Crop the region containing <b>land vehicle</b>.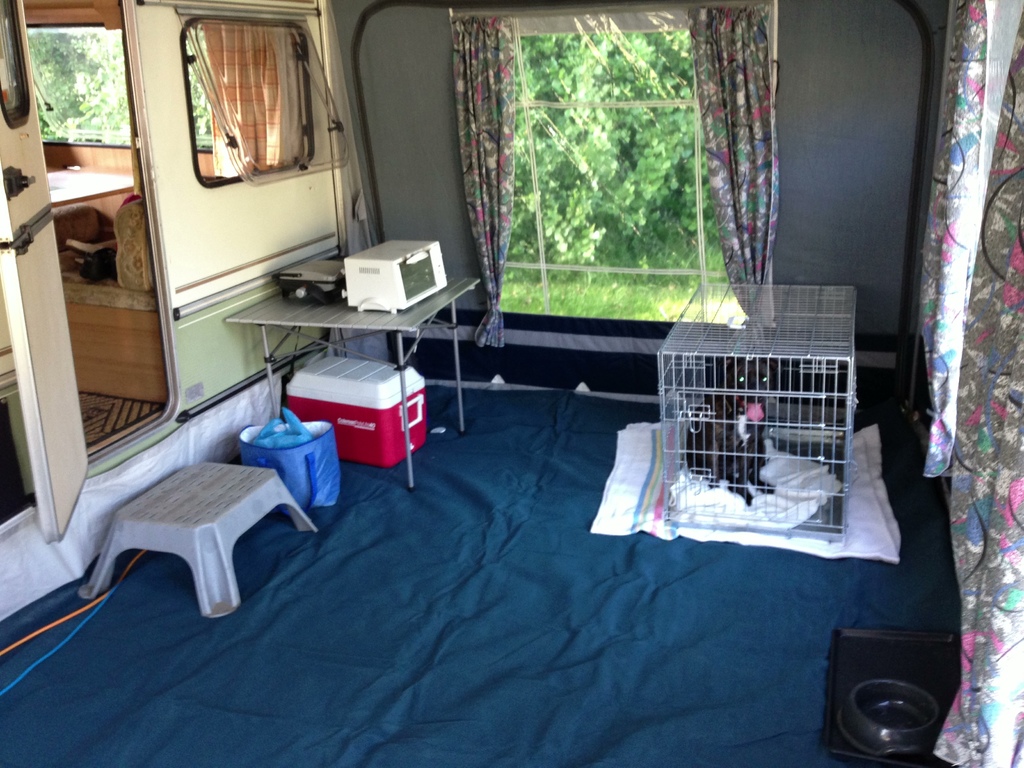
Crop region: bbox=[0, 0, 1023, 767].
